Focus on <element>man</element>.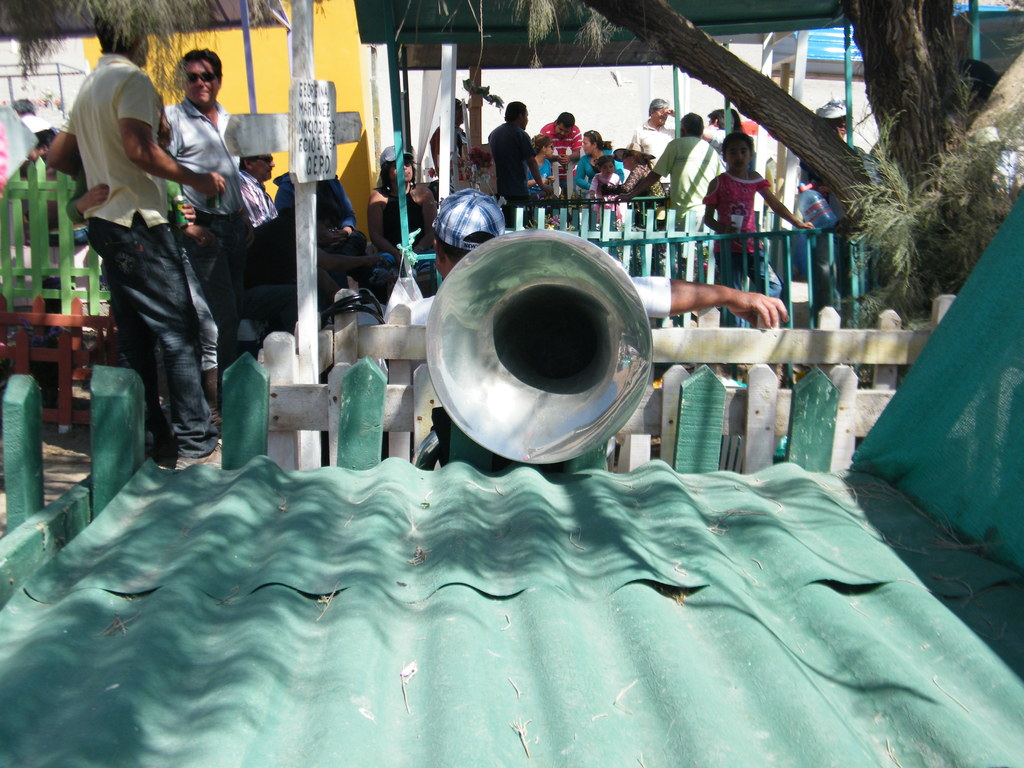
Focused at [49, 0, 236, 464].
